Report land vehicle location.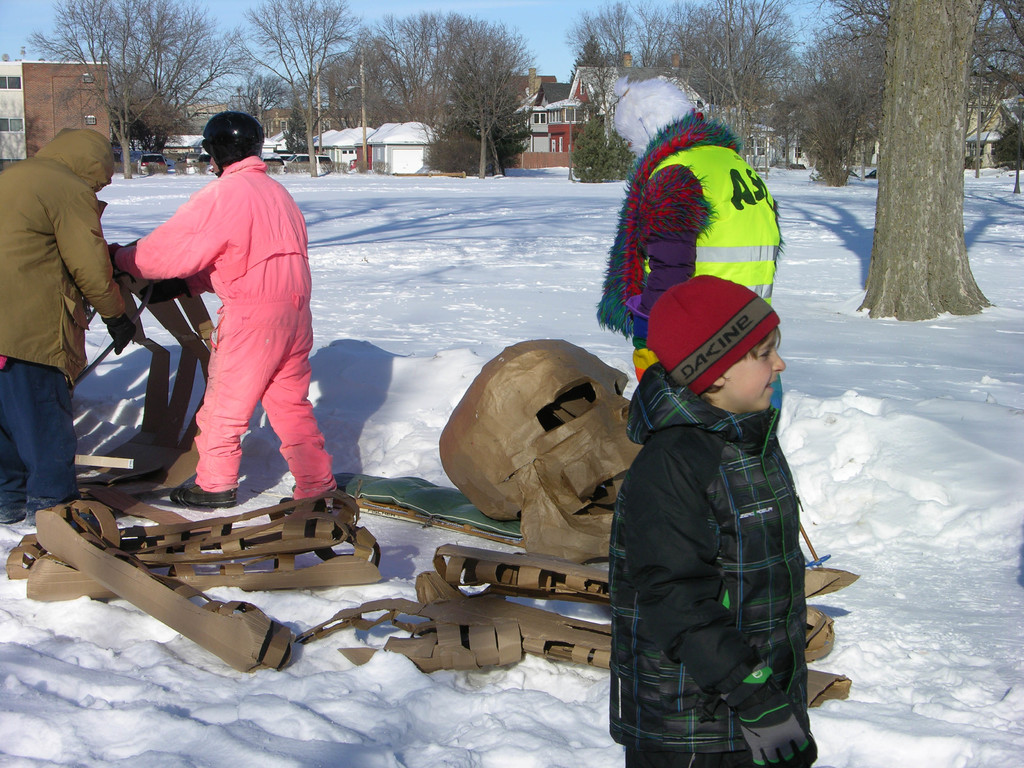
Report: bbox=[196, 151, 212, 165].
